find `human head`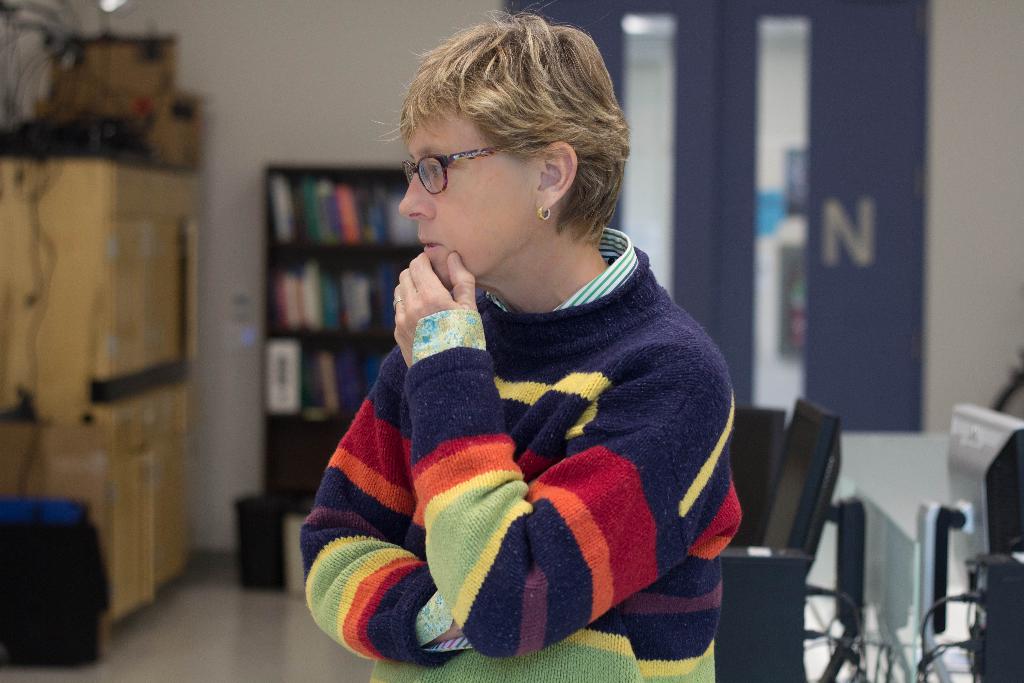
[x1=383, y1=10, x2=639, y2=300]
